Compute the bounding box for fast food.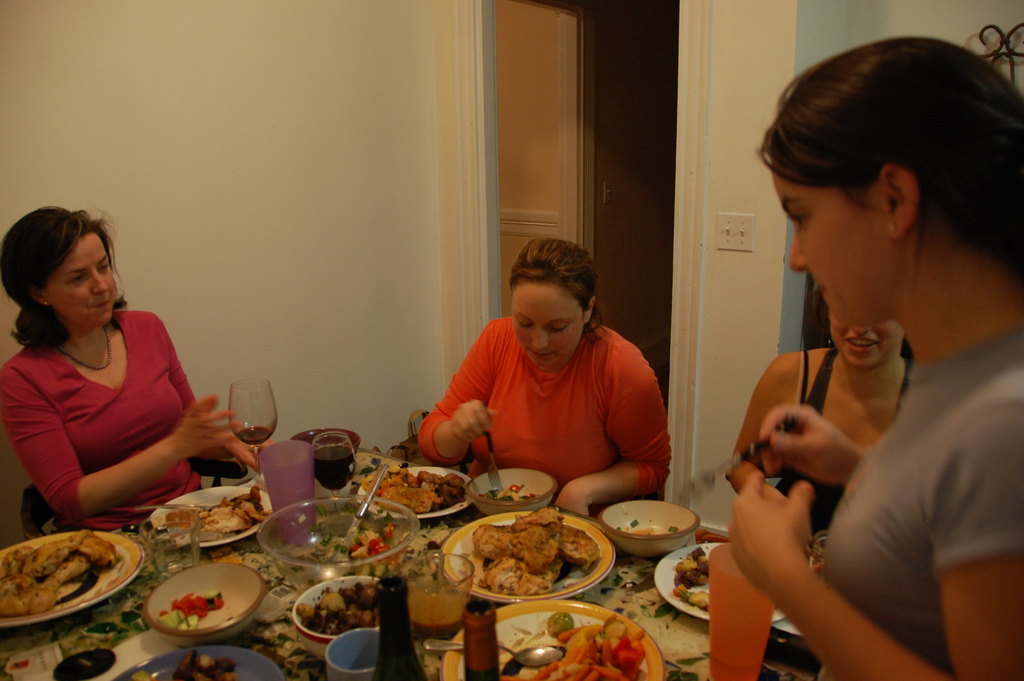
476, 482, 535, 502.
